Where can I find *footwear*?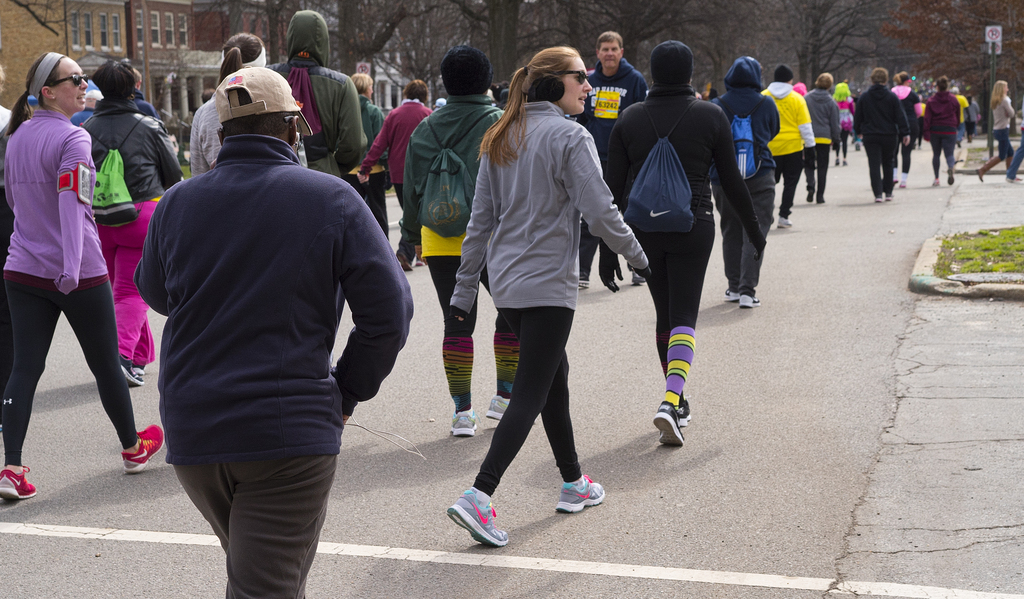
You can find it at bbox=(631, 266, 647, 286).
